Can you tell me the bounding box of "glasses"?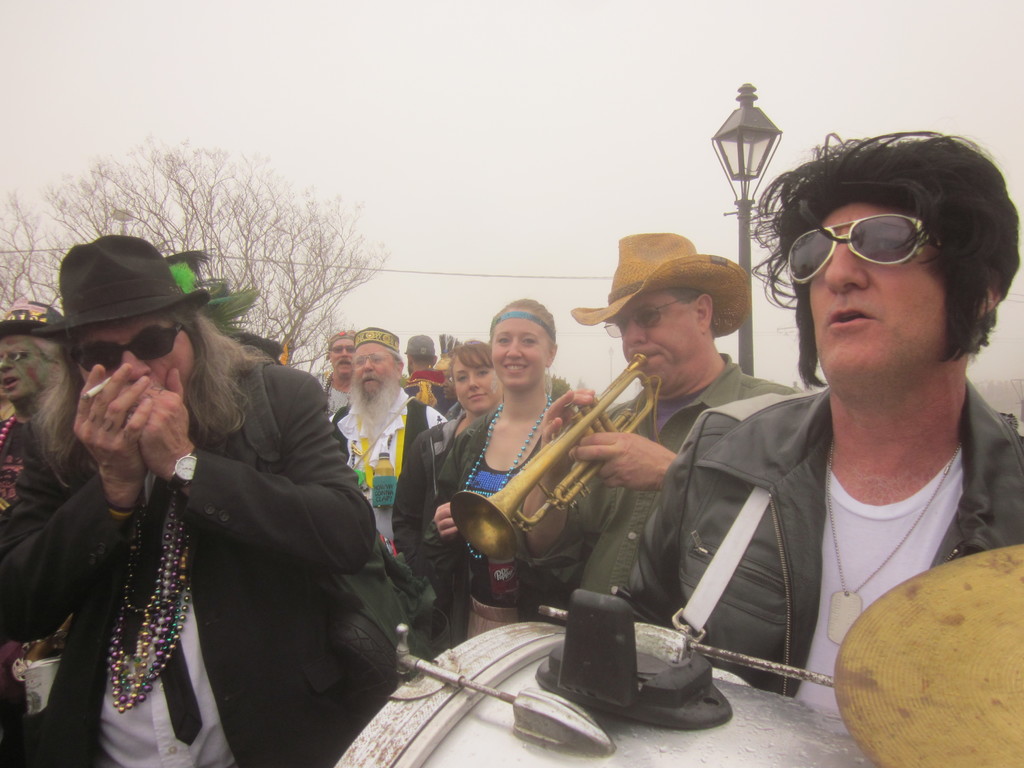
328,345,358,356.
